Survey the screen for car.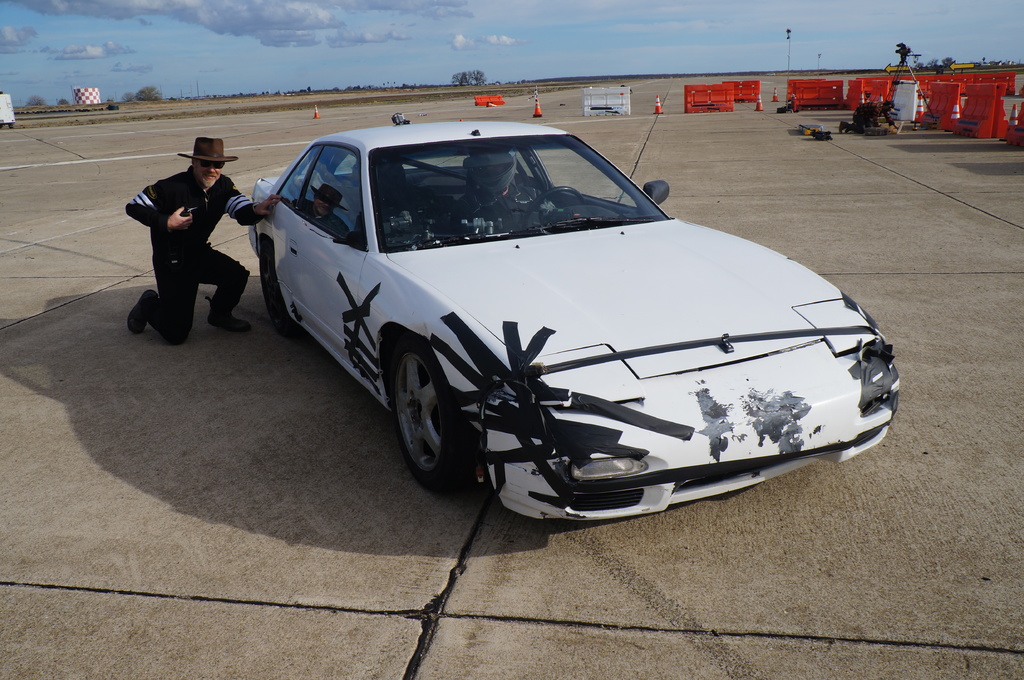
Survey found: 227 125 874 525.
